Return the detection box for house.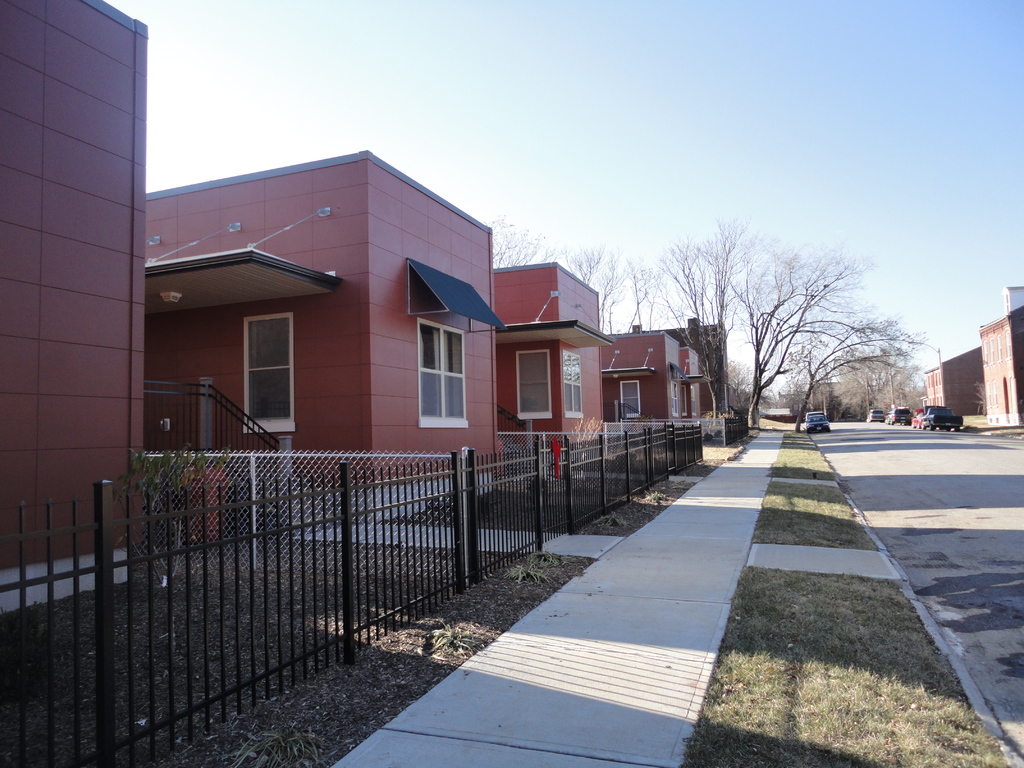
{"left": 918, "top": 343, "right": 985, "bottom": 422}.
